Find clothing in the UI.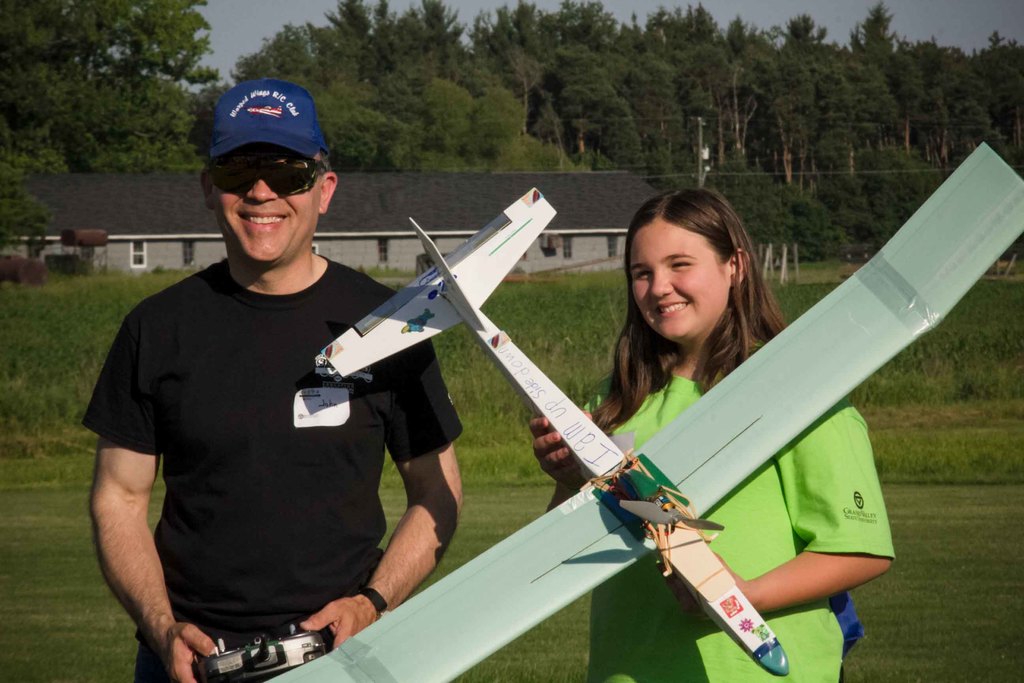
UI element at {"x1": 586, "y1": 329, "x2": 904, "y2": 682}.
